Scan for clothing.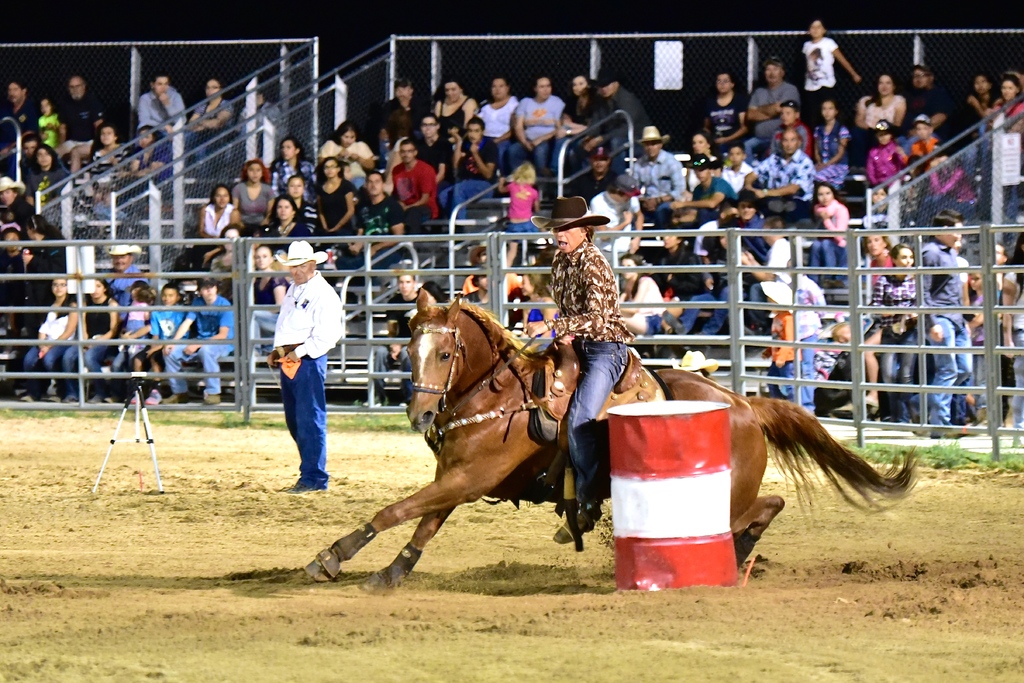
Scan result: box(564, 100, 595, 185).
